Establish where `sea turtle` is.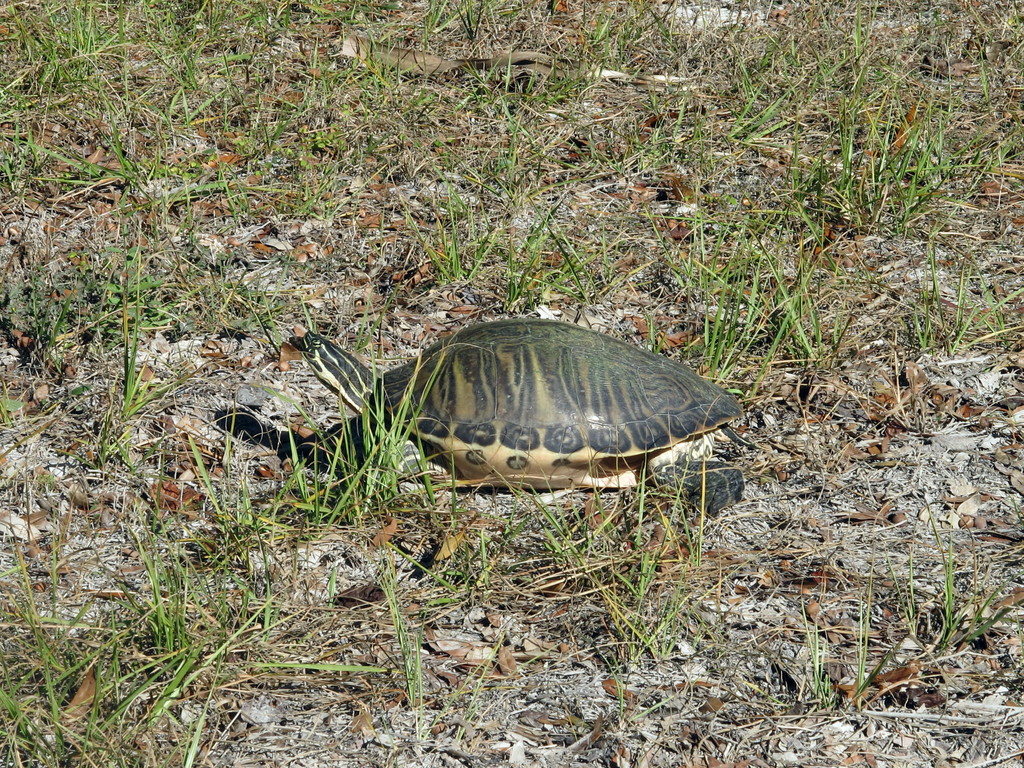
Established at {"x1": 282, "y1": 312, "x2": 750, "y2": 519}.
